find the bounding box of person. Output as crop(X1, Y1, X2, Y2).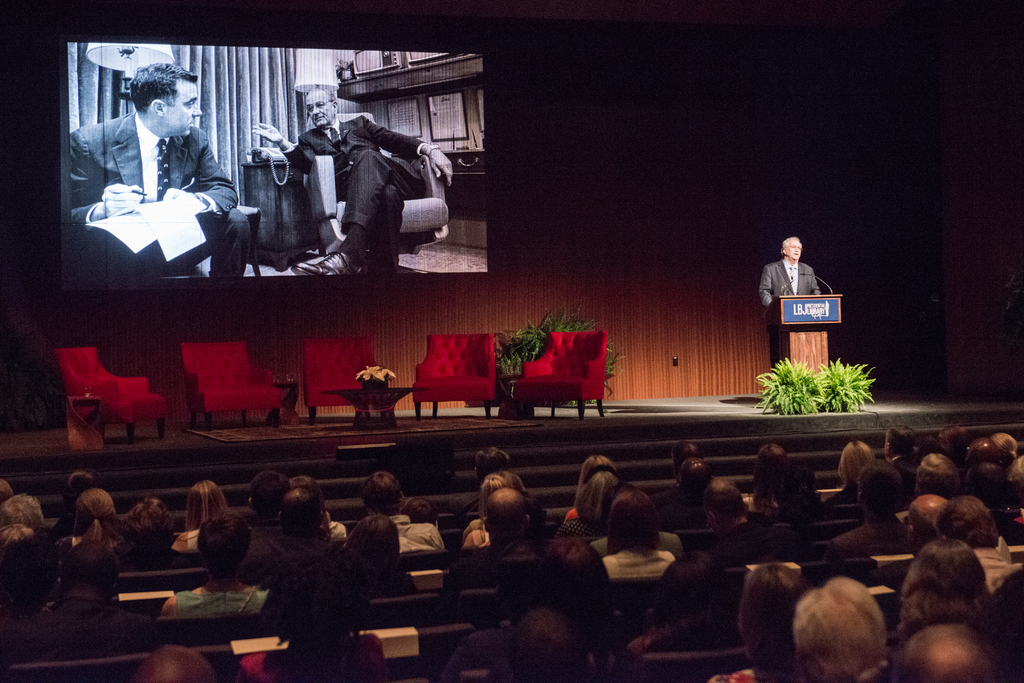
crop(315, 507, 421, 607).
